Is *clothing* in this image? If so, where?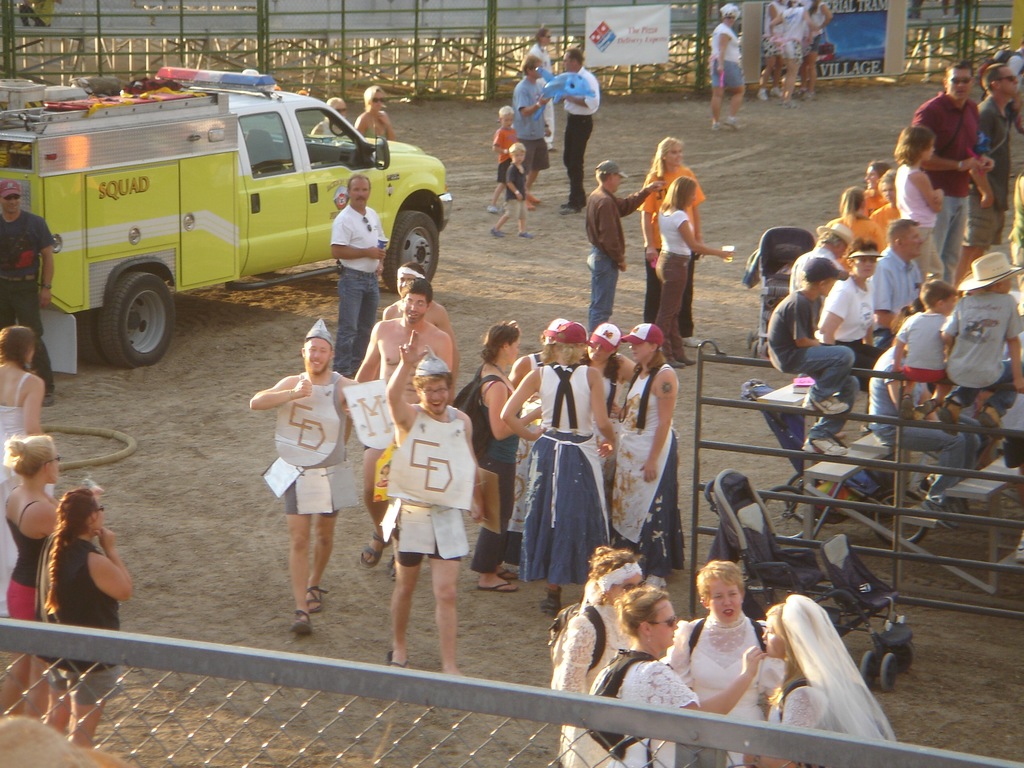
Yes, at pyautogui.locateOnScreen(392, 401, 460, 572).
